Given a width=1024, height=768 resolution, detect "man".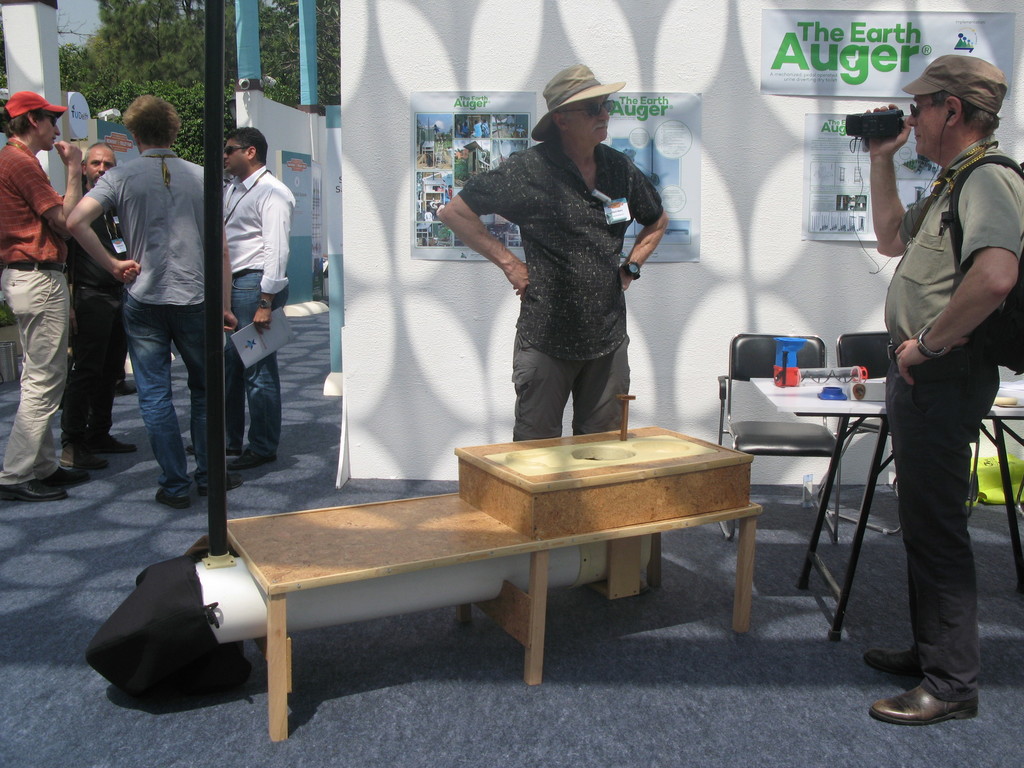
pyautogui.locateOnScreen(856, 56, 1023, 733).
